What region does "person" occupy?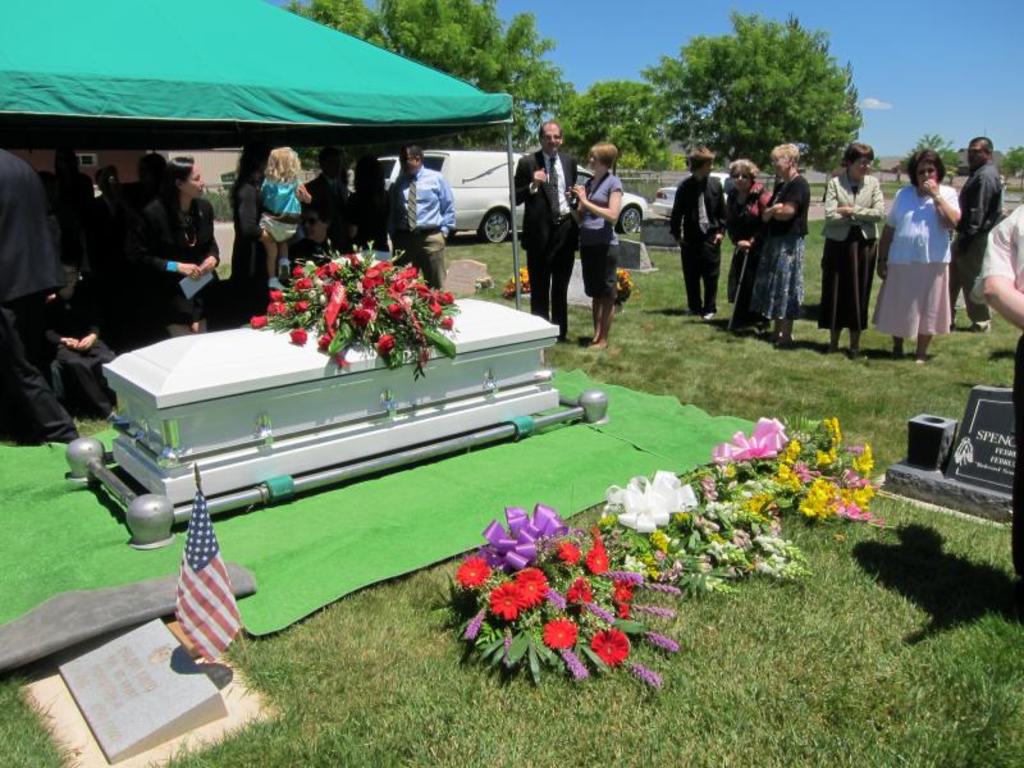
box(256, 136, 310, 289).
